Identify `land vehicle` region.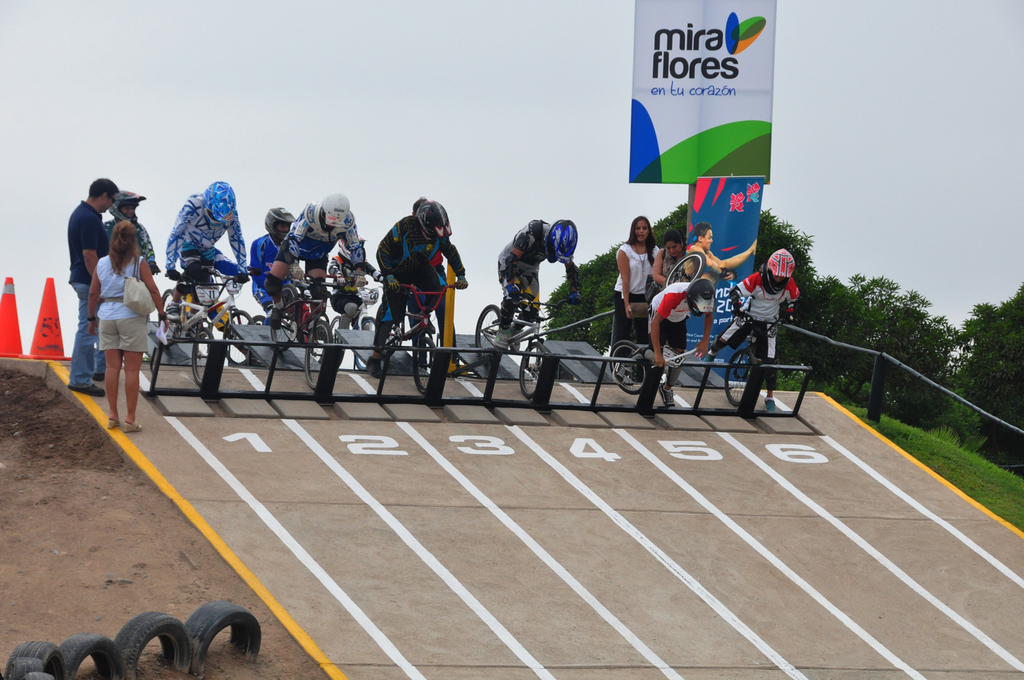
Region: [473,292,577,393].
